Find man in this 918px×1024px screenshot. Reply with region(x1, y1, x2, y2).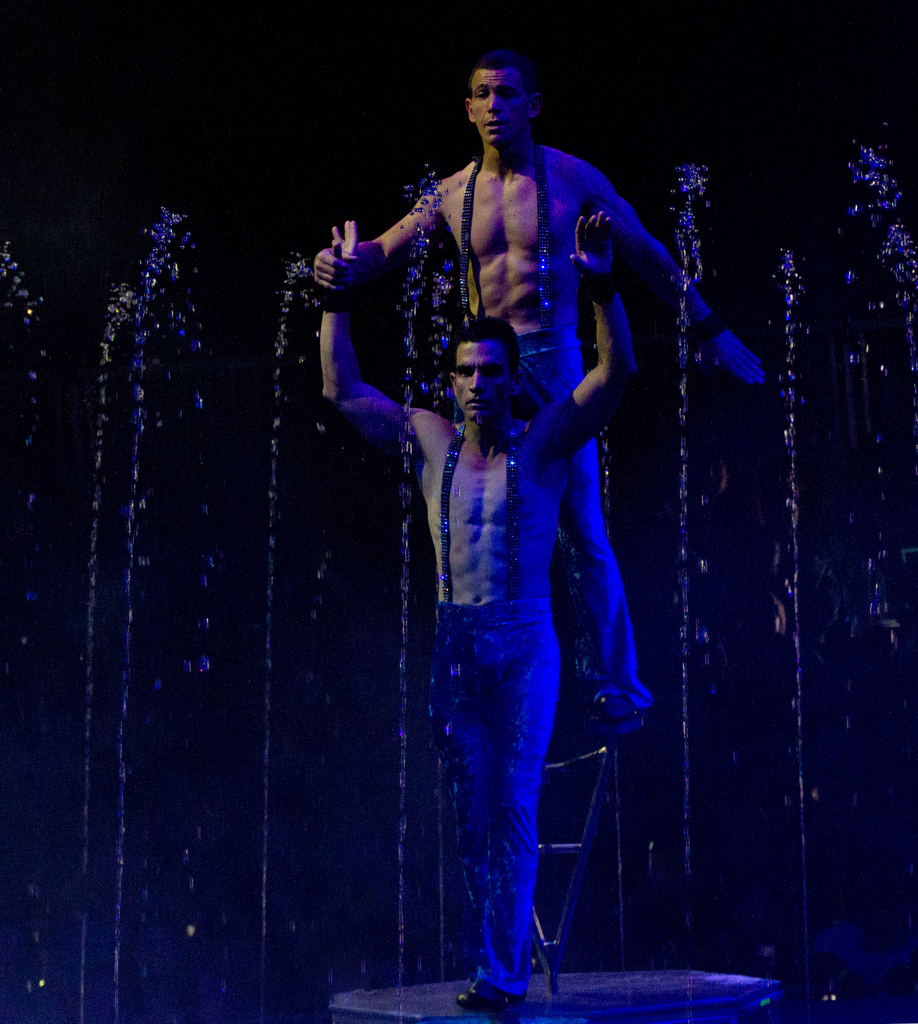
region(291, 42, 766, 723).
